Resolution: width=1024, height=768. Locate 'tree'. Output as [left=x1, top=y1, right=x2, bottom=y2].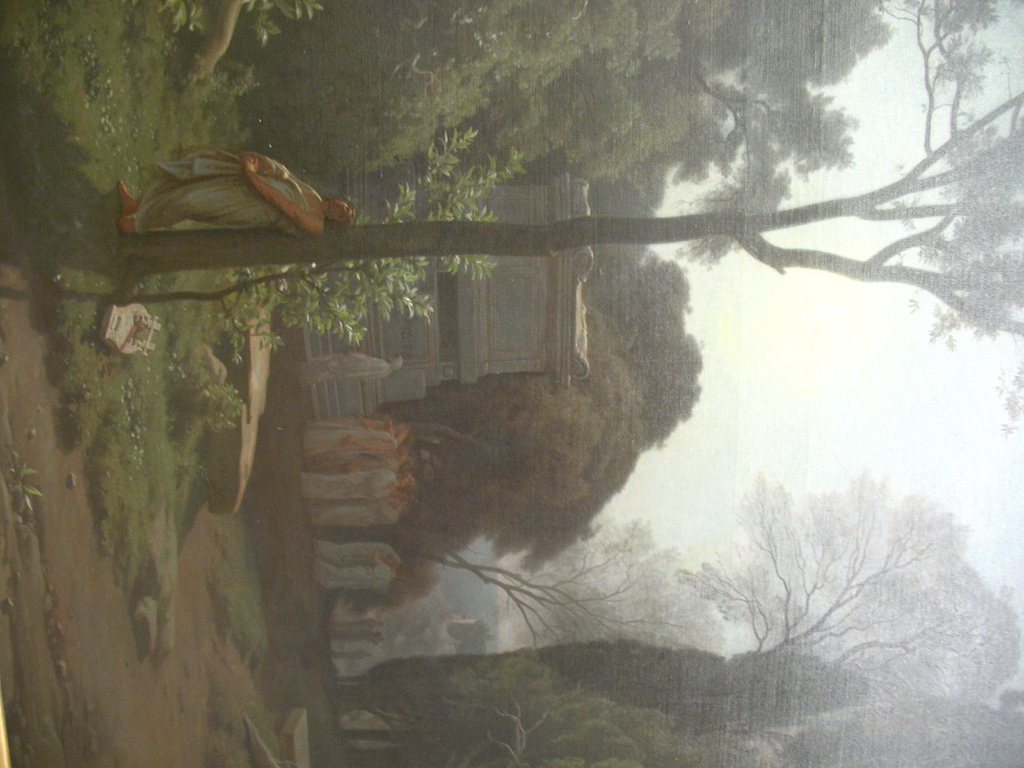
[left=388, top=241, right=703, bottom=554].
